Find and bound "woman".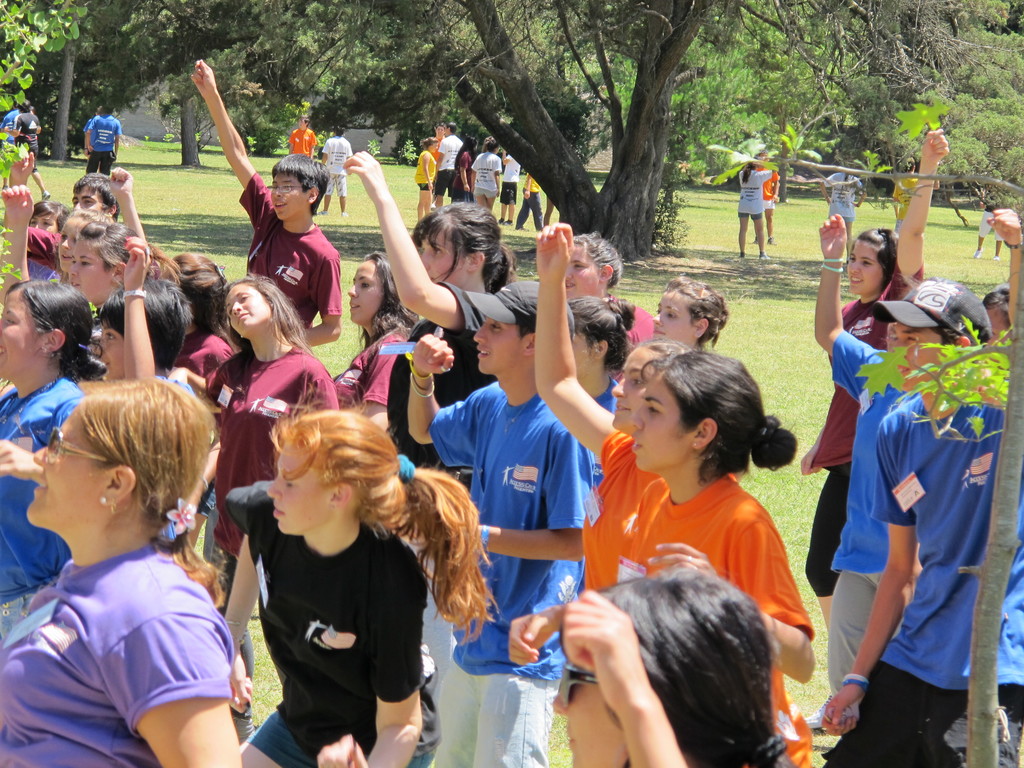
Bound: 329 247 422 435.
